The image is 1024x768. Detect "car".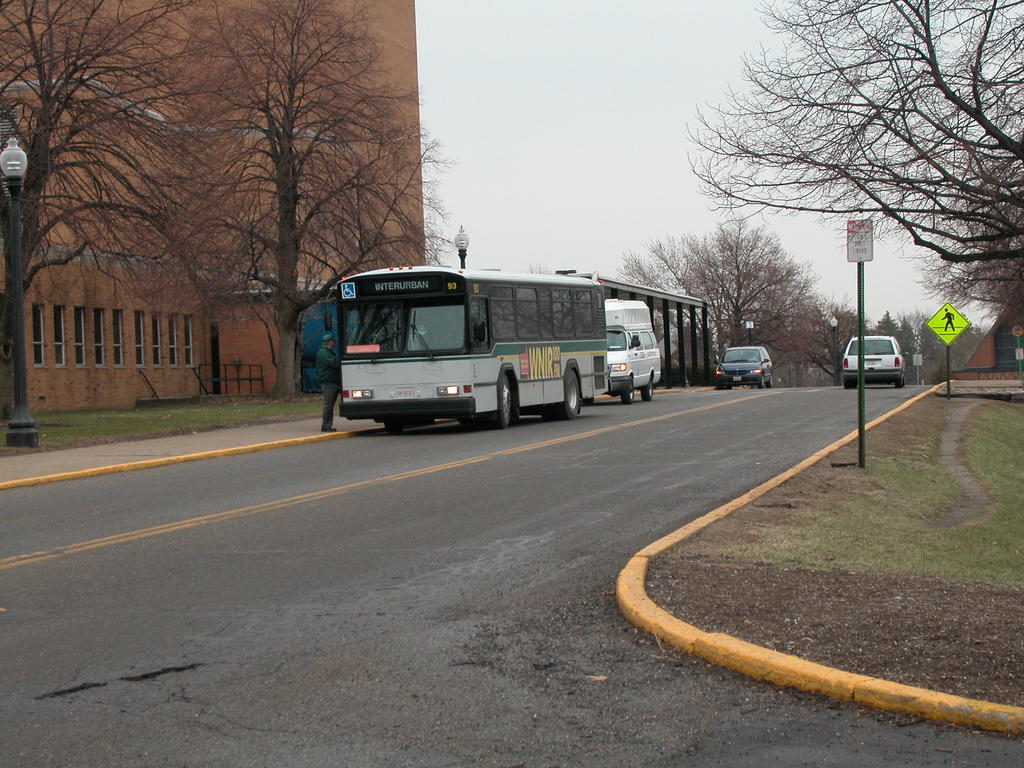
Detection: select_region(706, 339, 780, 392).
